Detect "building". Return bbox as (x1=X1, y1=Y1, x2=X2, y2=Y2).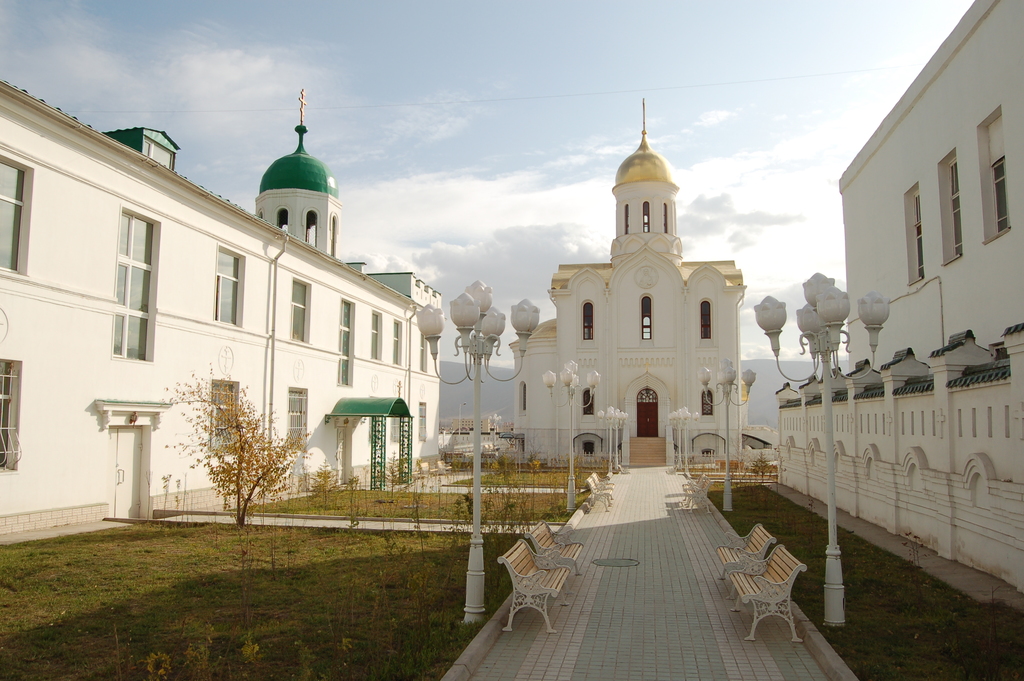
(x1=0, y1=84, x2=439, y2=533).
